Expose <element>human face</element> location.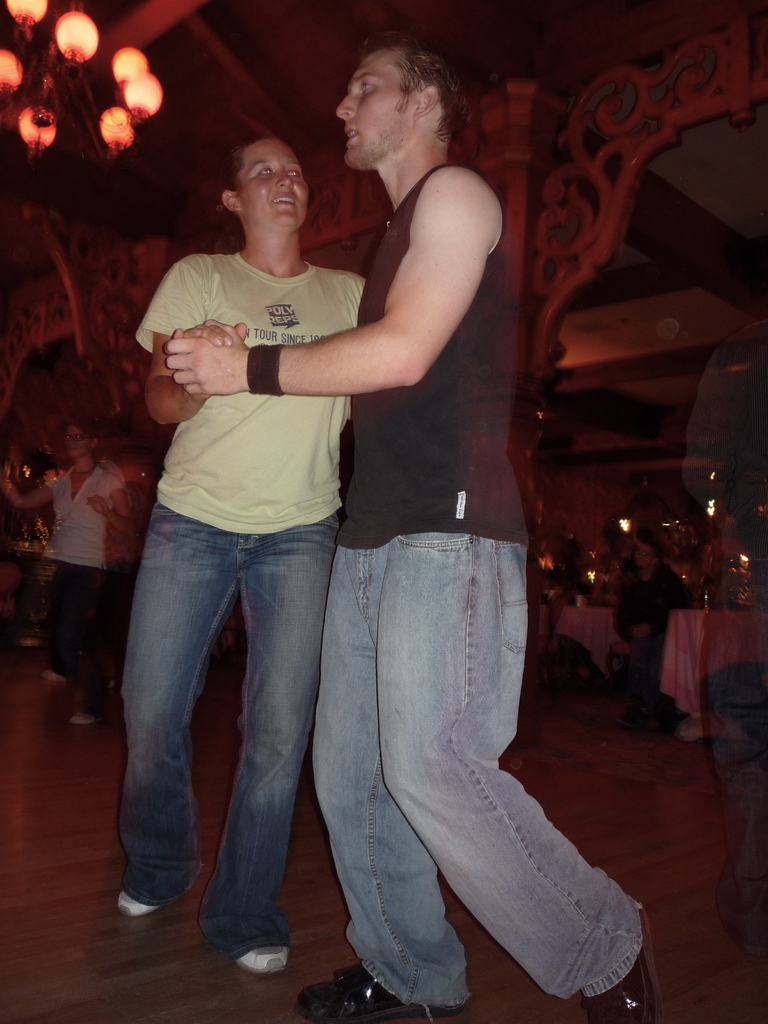
Exposed at BBox(63, 428, 83, 462).
